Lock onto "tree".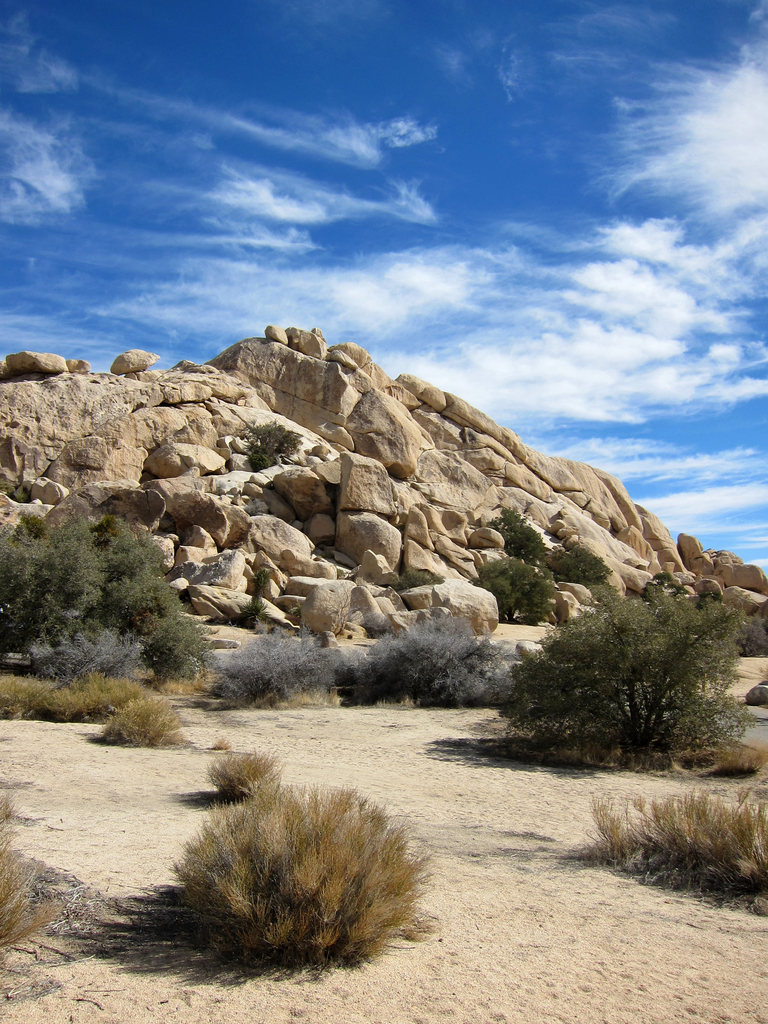
Locked: (552,545,615,589).
